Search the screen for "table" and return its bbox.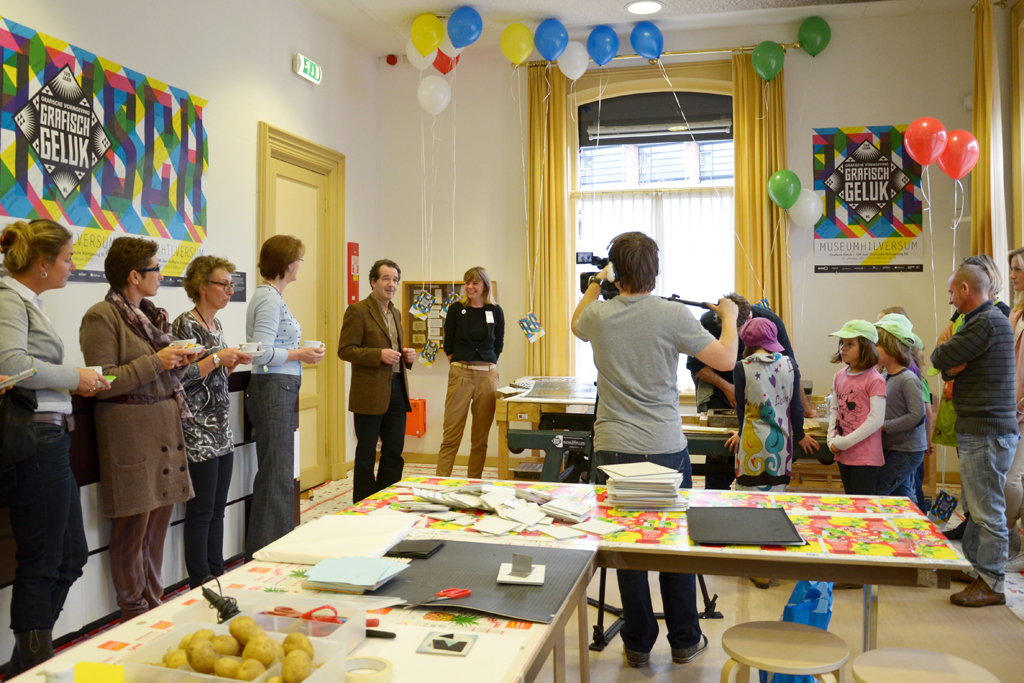
Found: Rect(490, 374, 606, 479).
